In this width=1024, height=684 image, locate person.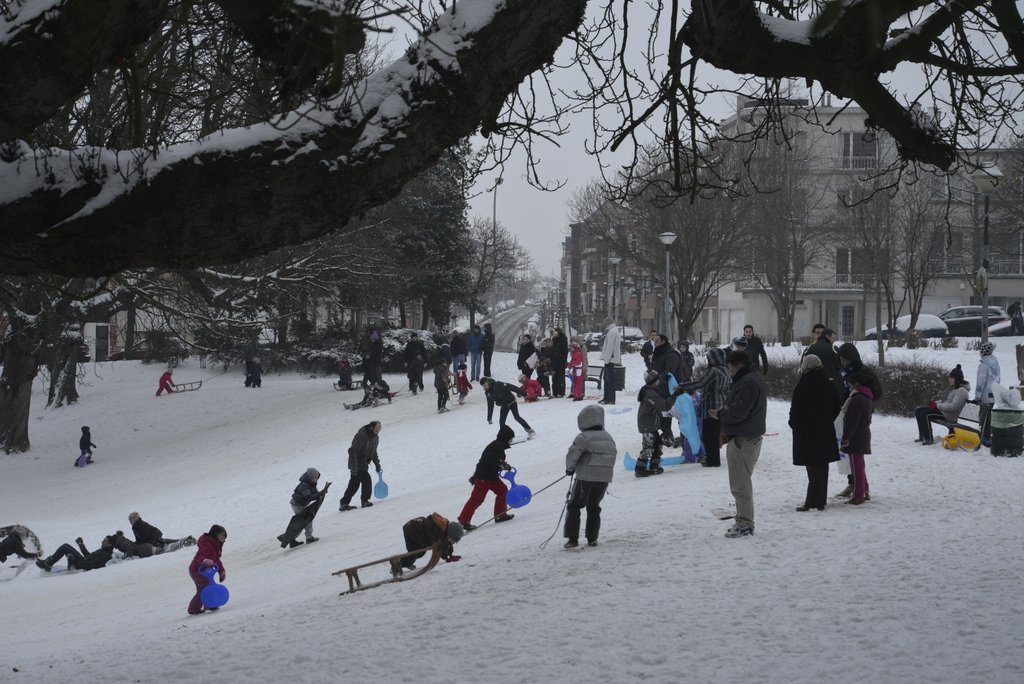
Bounding box: BBox(289, 468, 327, 549).
